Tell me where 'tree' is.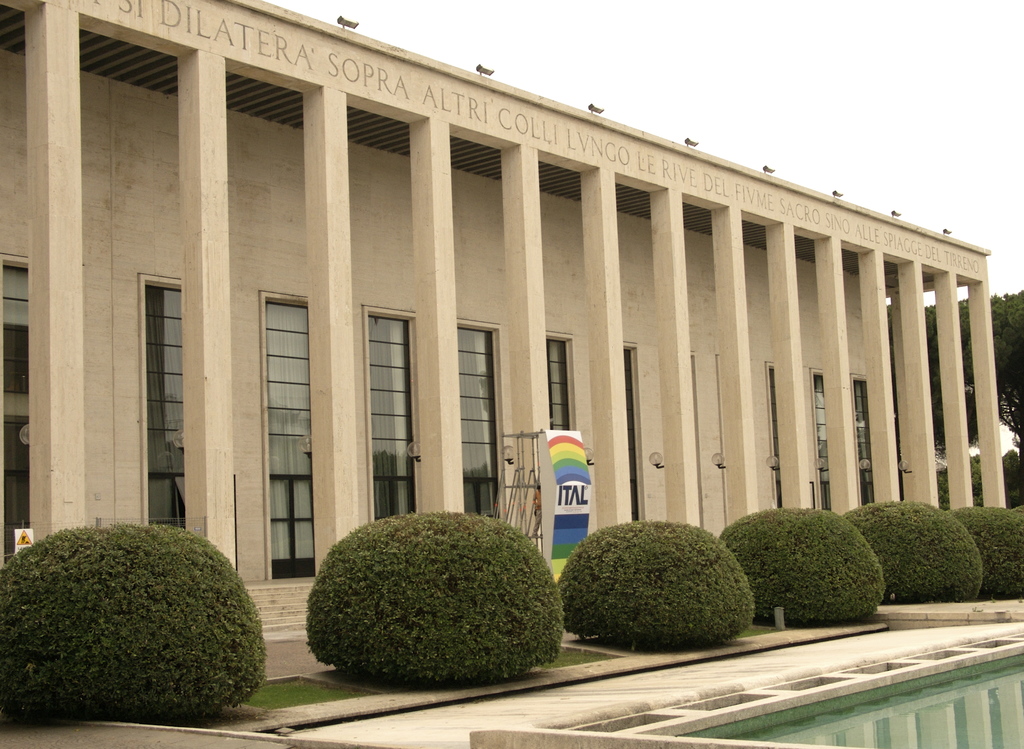
'tree' is at detection(950, 506, 1023, 604).
